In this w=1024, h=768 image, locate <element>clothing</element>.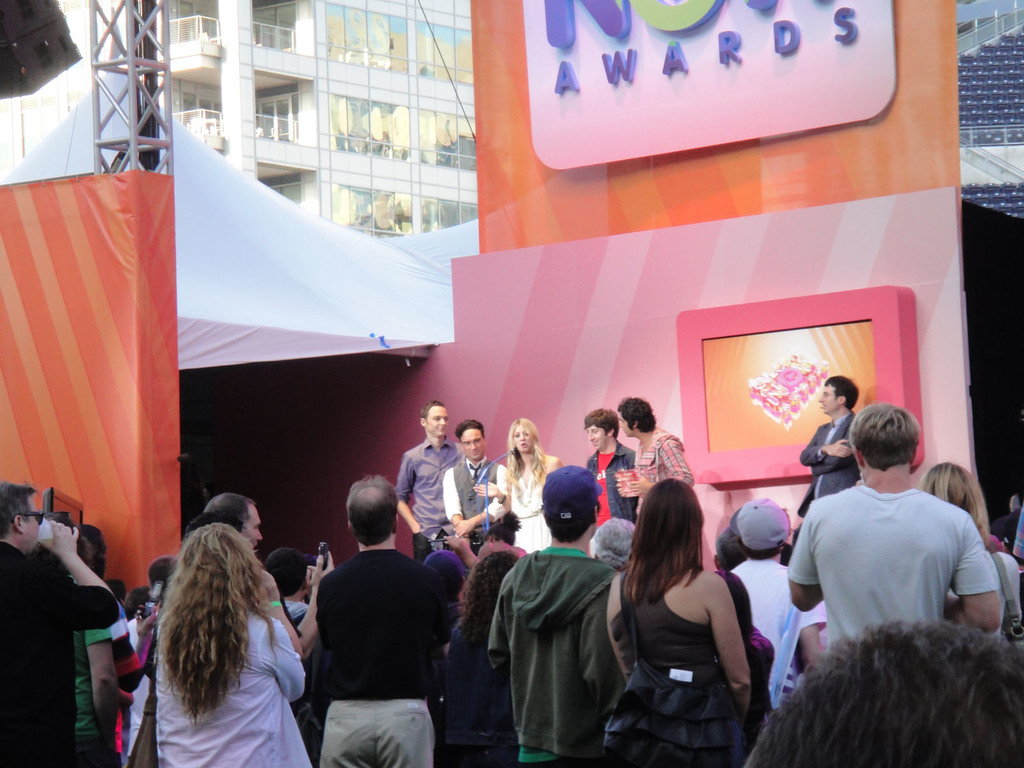
Bounding box: (left=781, top=466, right=991, bottom=681).
